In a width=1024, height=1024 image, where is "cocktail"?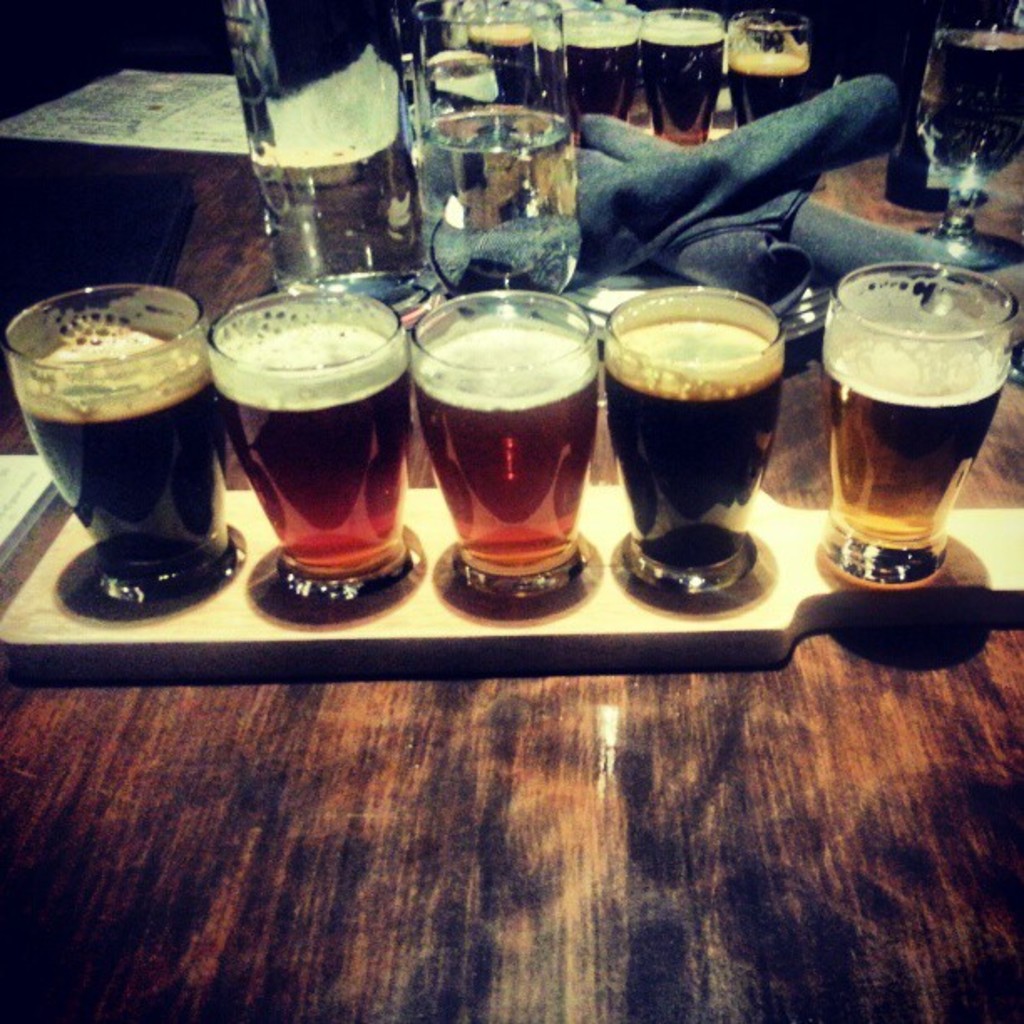
crop(460, 3, 544, 107).
